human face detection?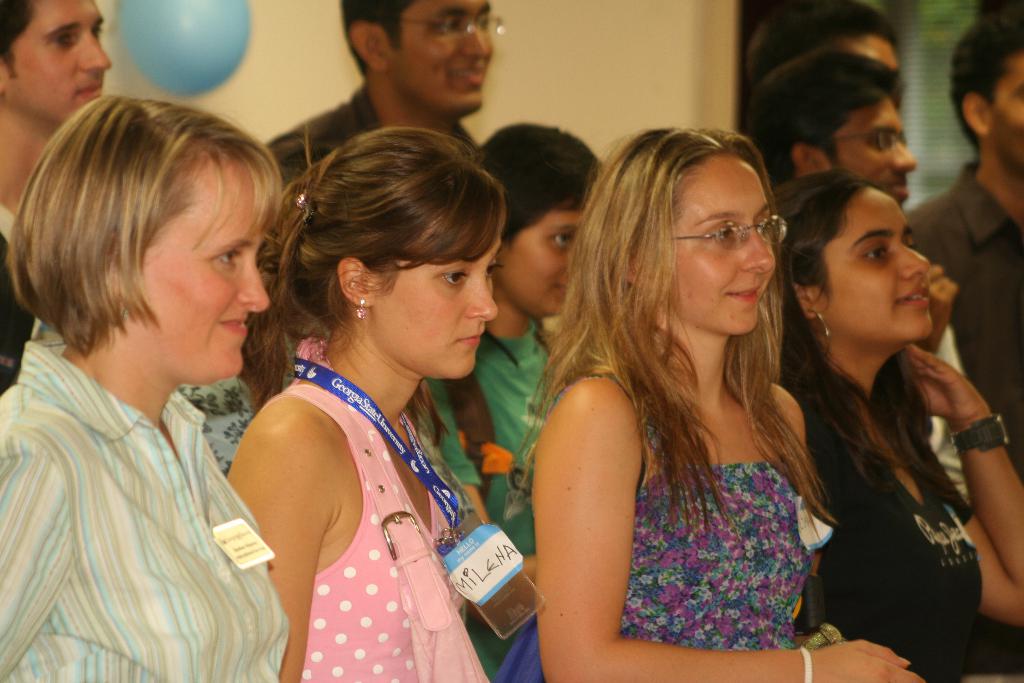
locate(371, 238, 504, 378)
